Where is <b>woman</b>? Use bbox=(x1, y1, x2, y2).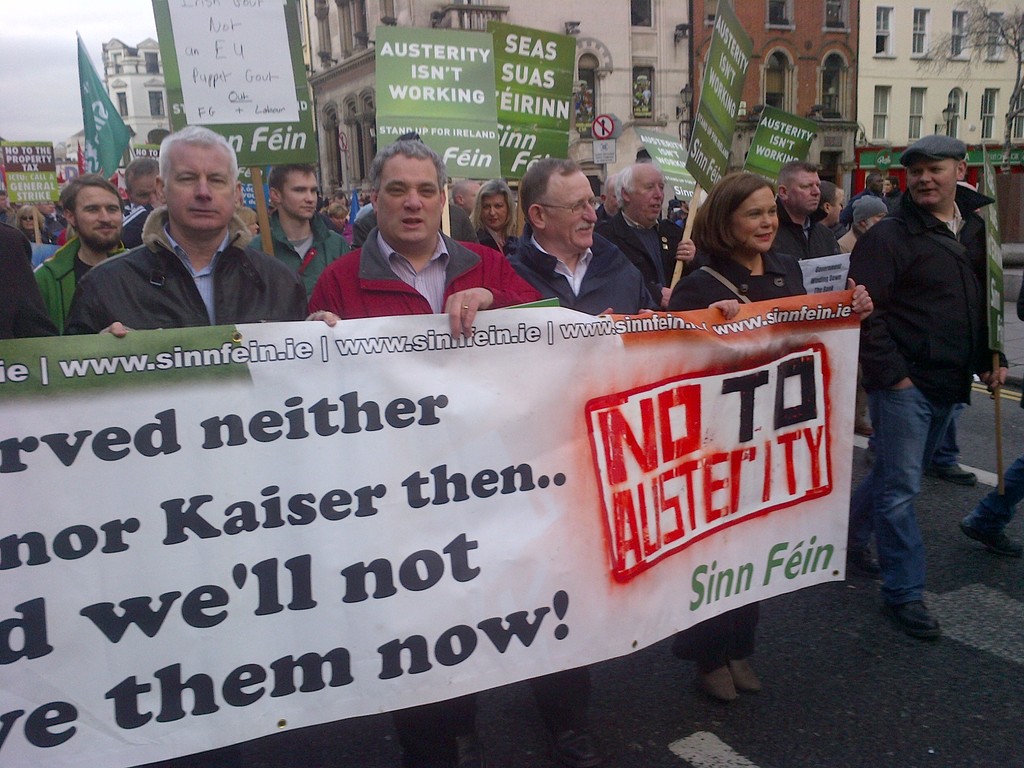
bbox=(671, 166, 872, 703).
